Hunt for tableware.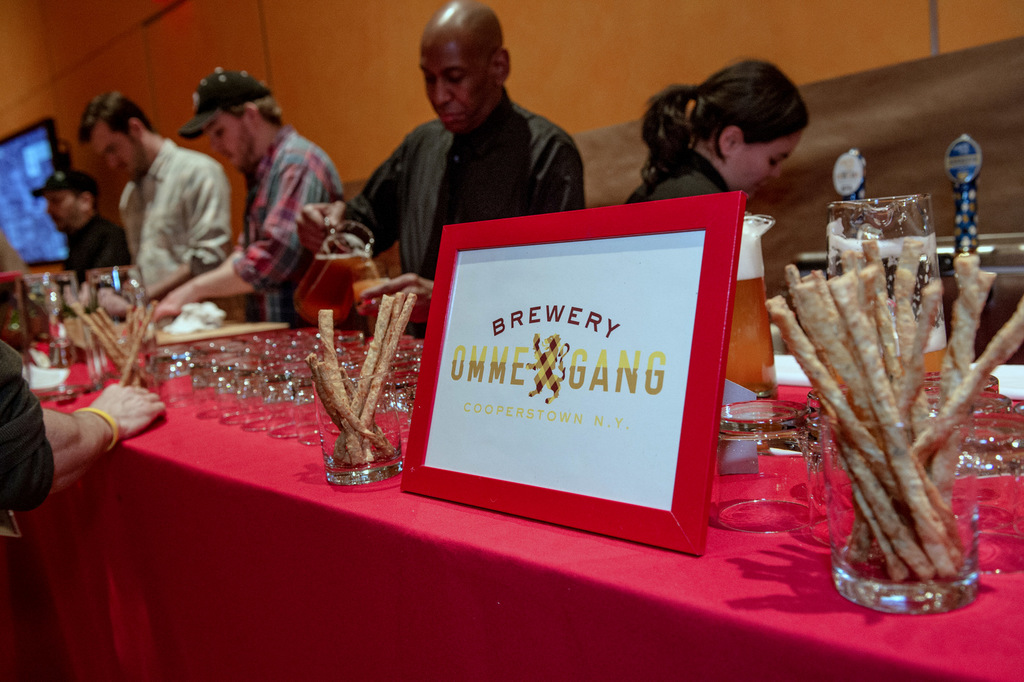
Hunted down at 717/399/810/535.
